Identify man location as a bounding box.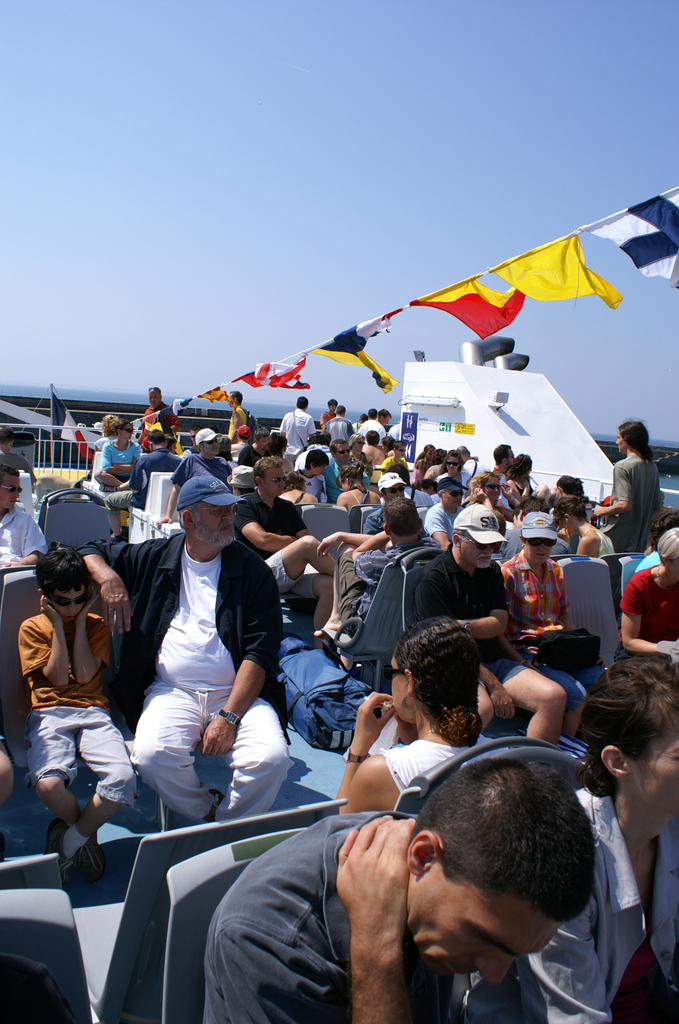
Rect(0, 463, 49, 570).
